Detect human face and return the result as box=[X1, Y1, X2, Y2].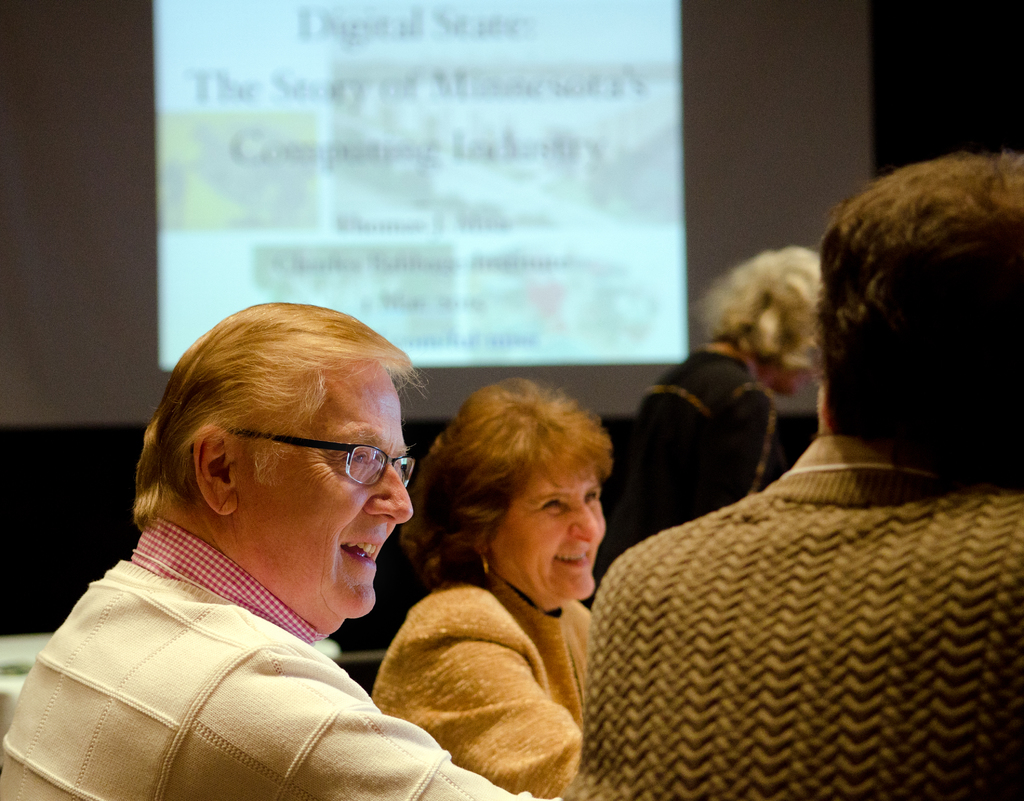
box=[488, 450, 612, 602].
